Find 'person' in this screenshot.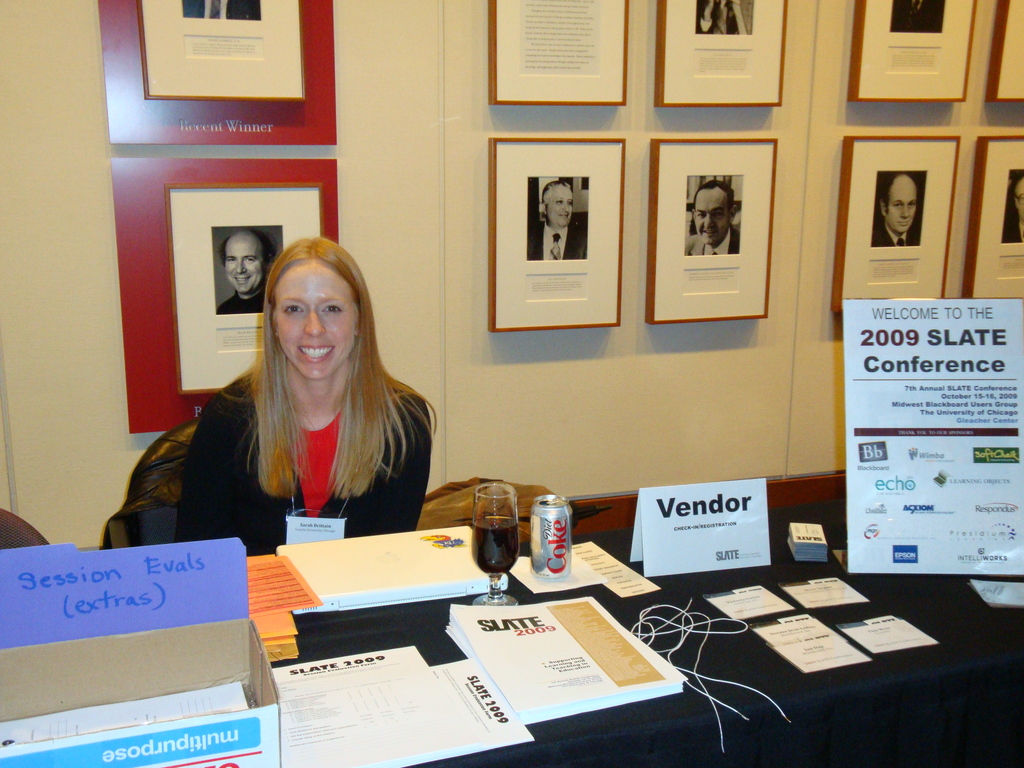
The bounding box for 'person' is BBox(694, 0, 753, 40).
